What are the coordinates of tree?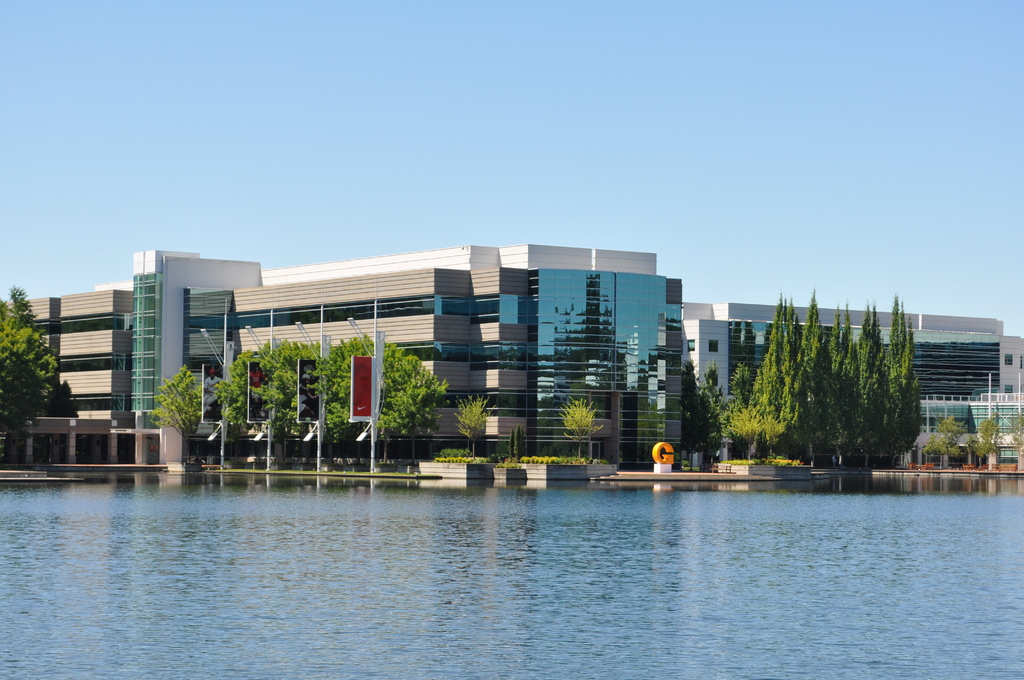
l=964, t=420, r=995, b=465.
